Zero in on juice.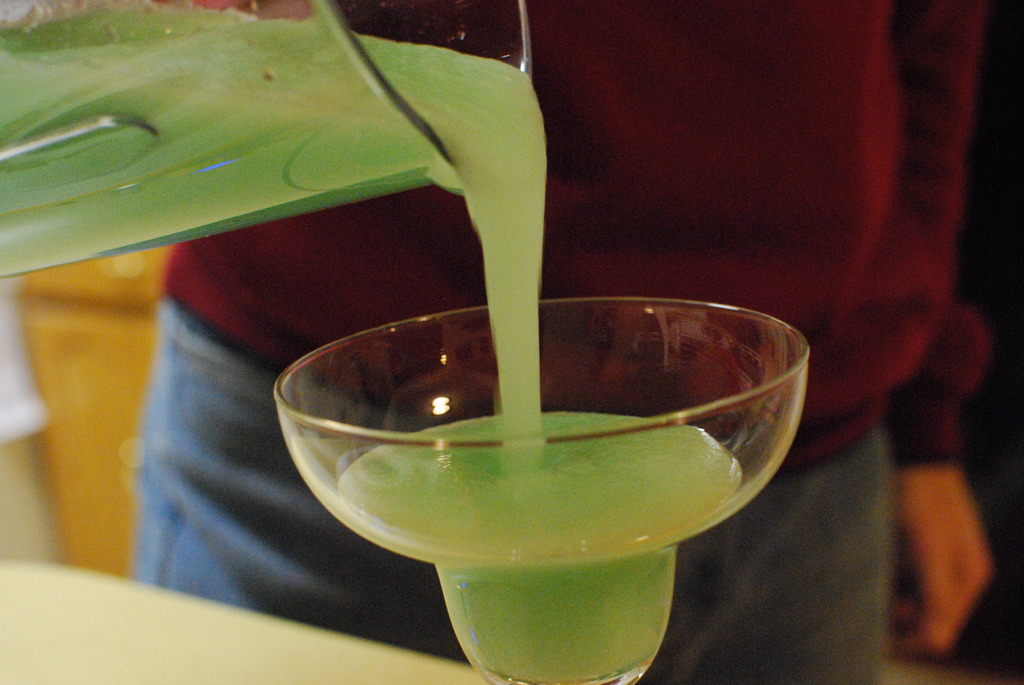
Zeroed in: locate(0, 5, 550, 313).
